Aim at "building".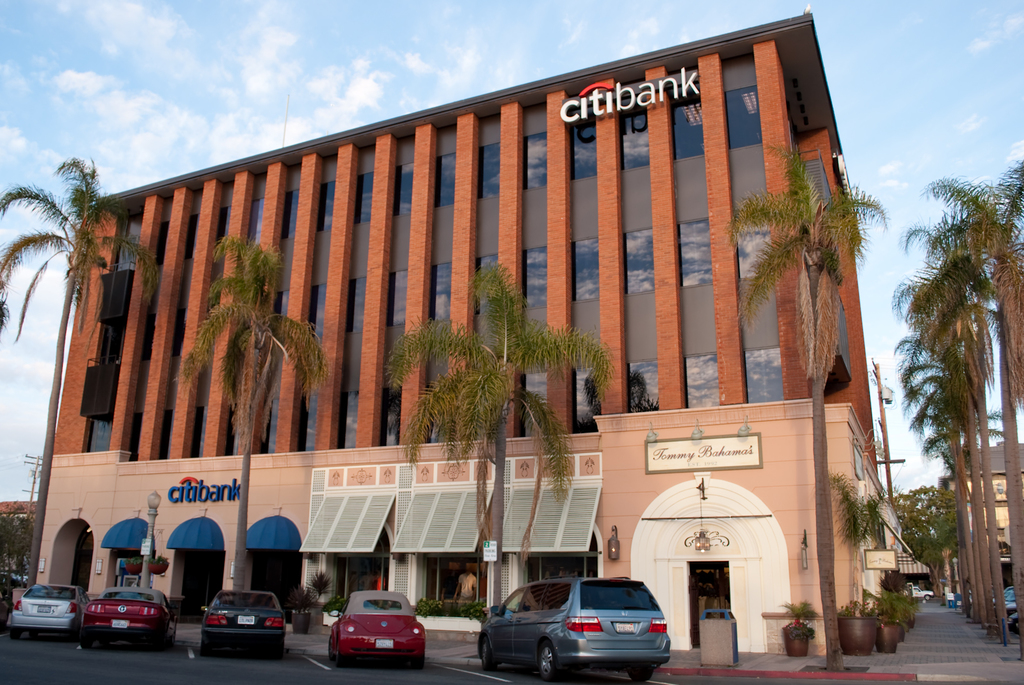
Aimed at 18 5 916 671.
